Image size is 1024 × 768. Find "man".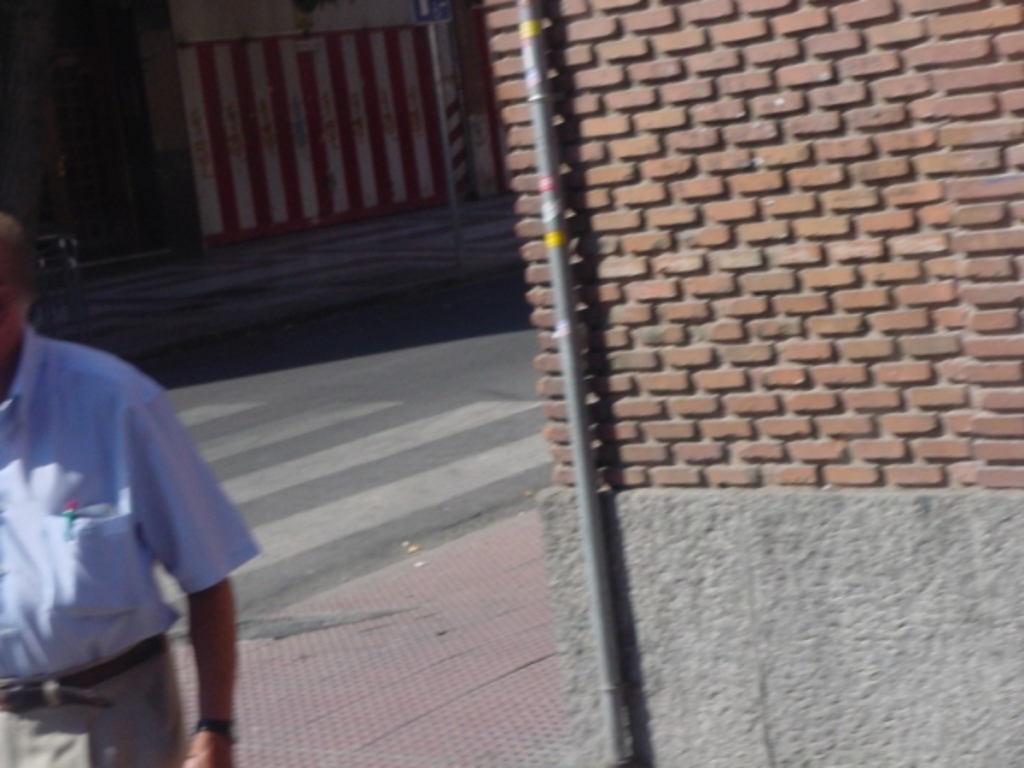
bbox(3, 239, 259, 749).
